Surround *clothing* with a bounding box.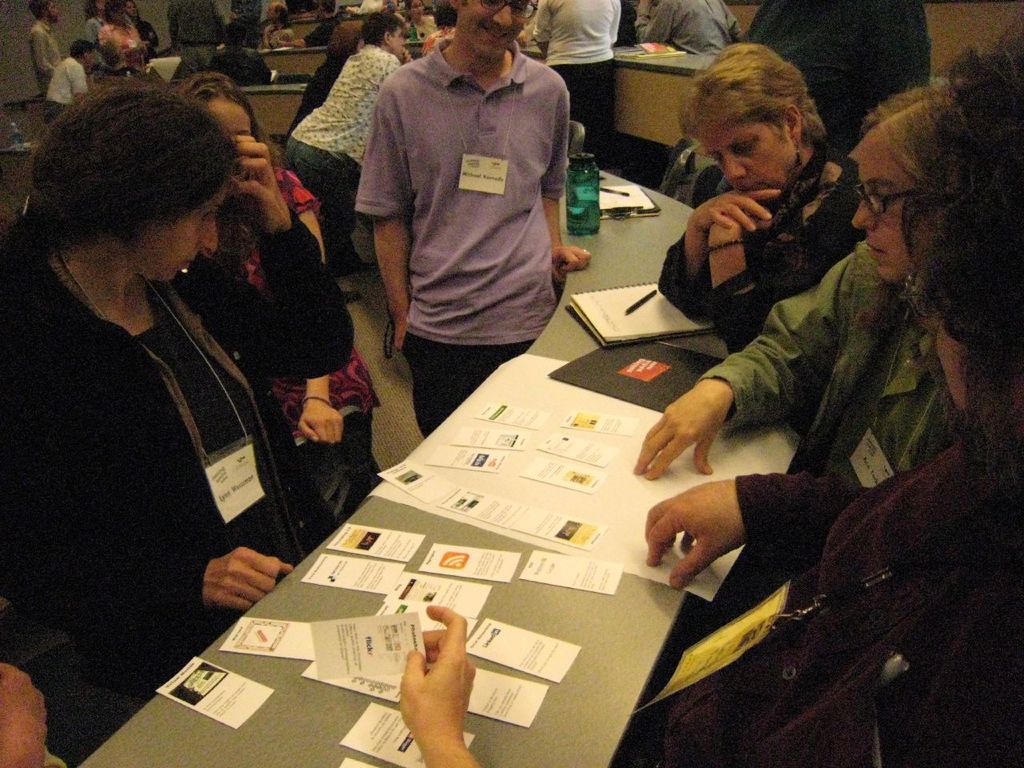
[411, 17, 438, 38].
